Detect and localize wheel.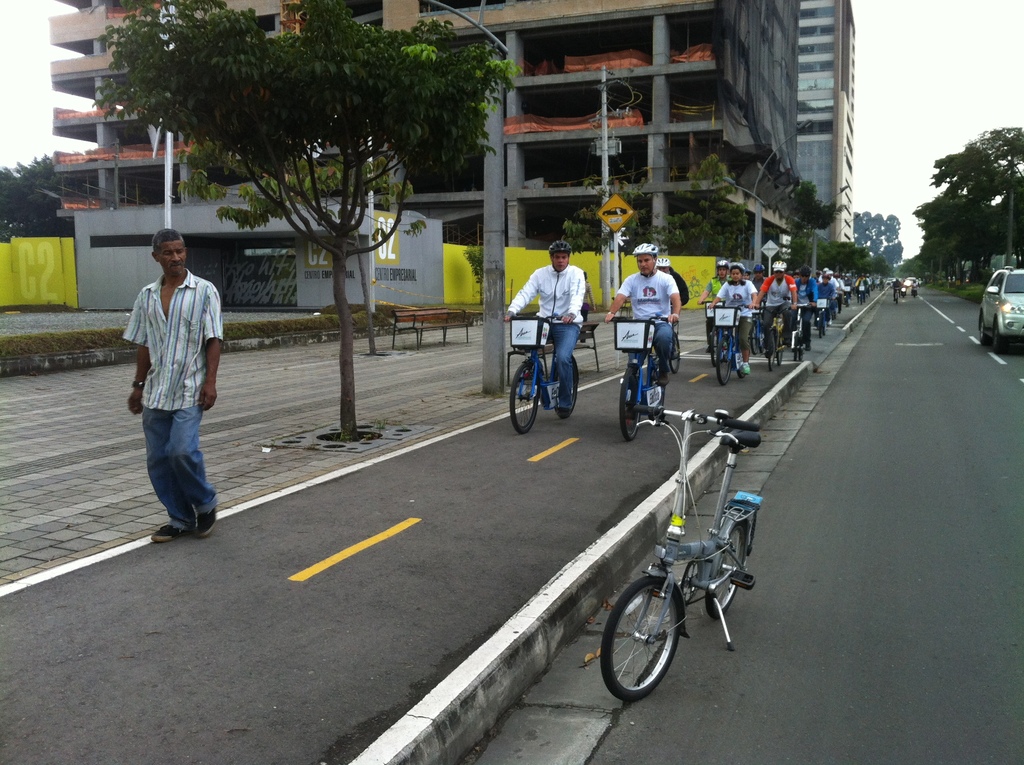
Localized at 744:318:752:358.
